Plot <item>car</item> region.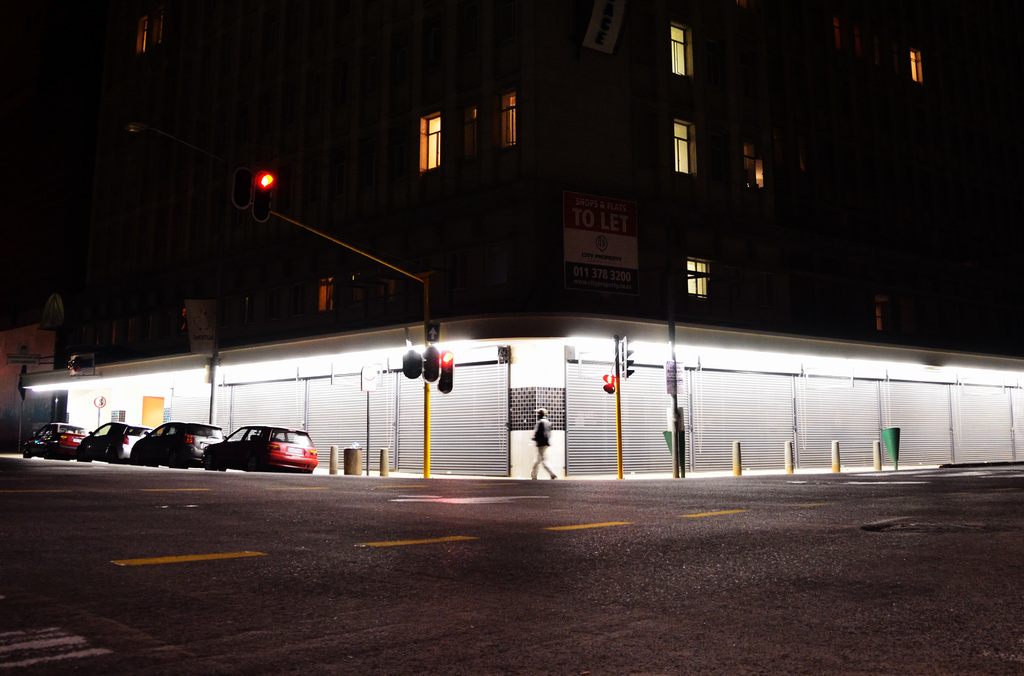
Plotted at bbox=(131, 422, 228, 463).
